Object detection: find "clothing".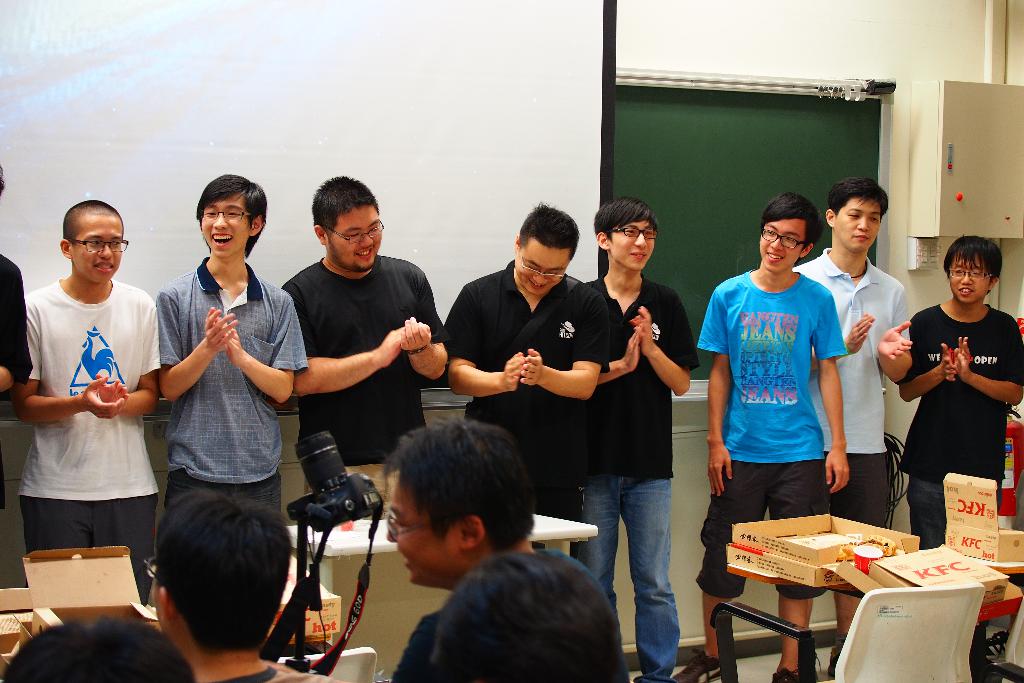
bbox=[23, 265, 161, 574].
